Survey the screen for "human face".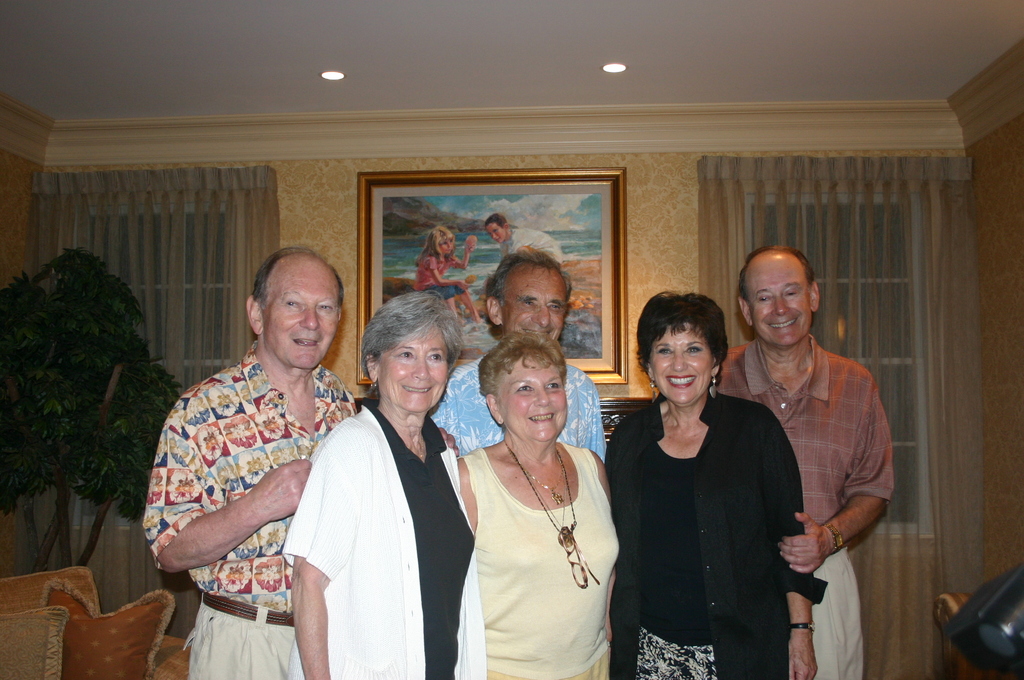
Survey found: bbox=[745, 261, 813, 347].
